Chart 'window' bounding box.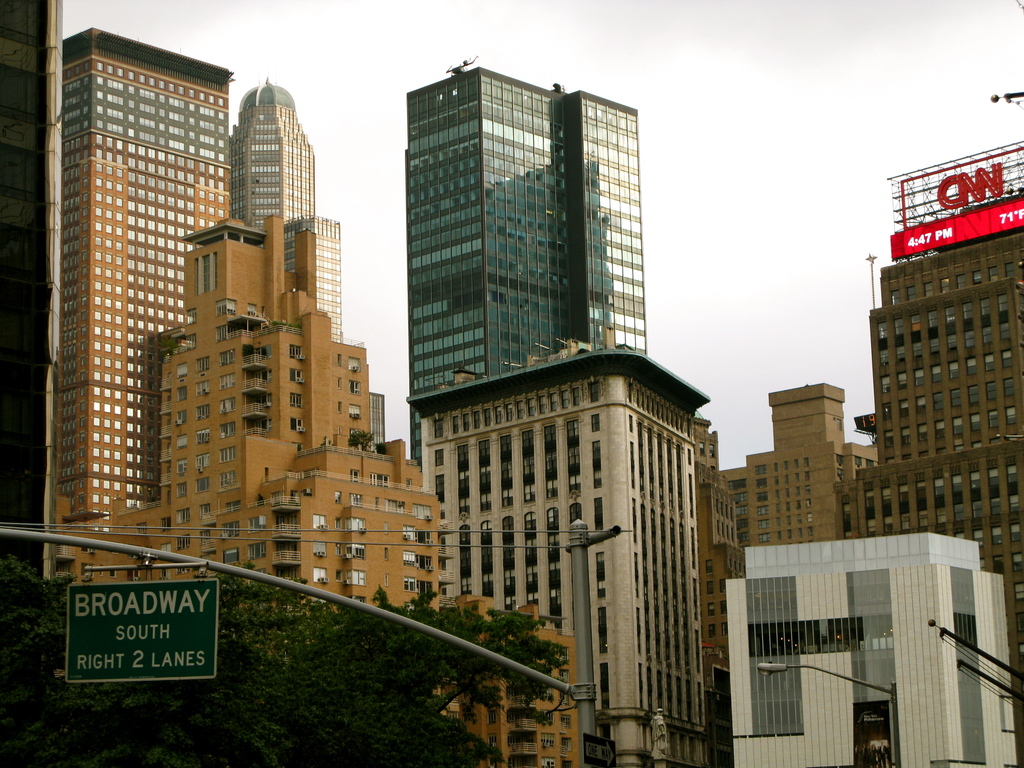
Charted: box(408, 577, 425, 594).
